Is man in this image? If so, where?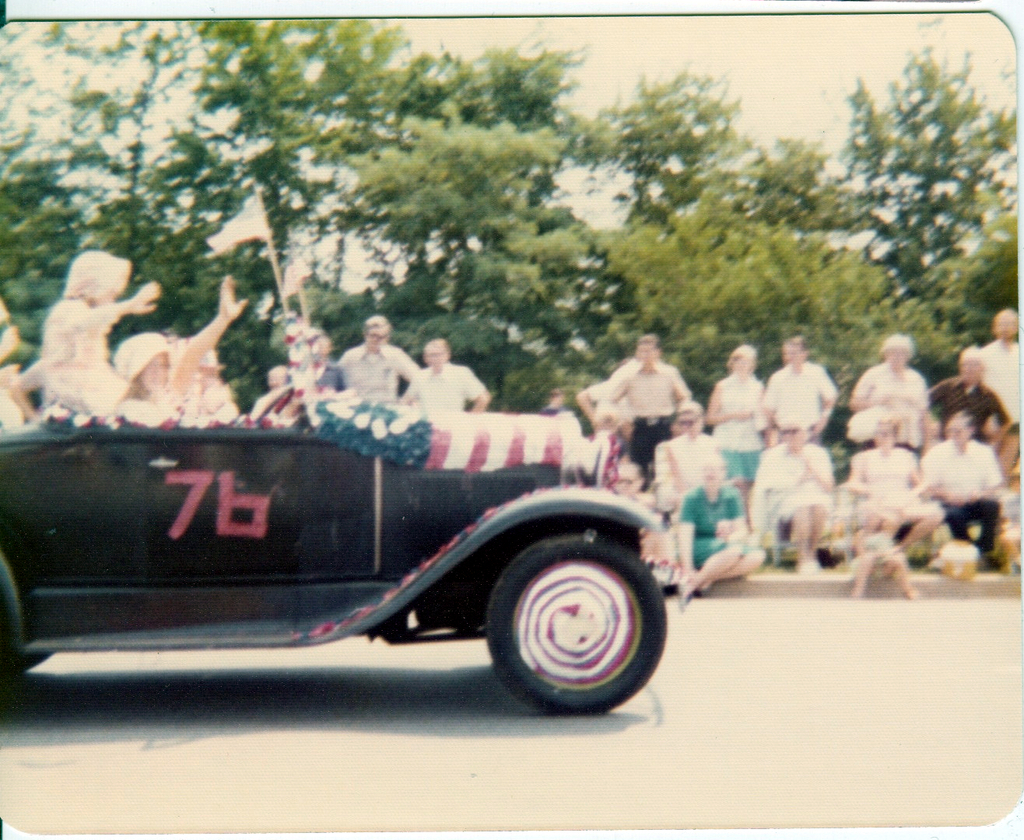
Yes, at (left=174, top=278, right=253, bottom=410).
